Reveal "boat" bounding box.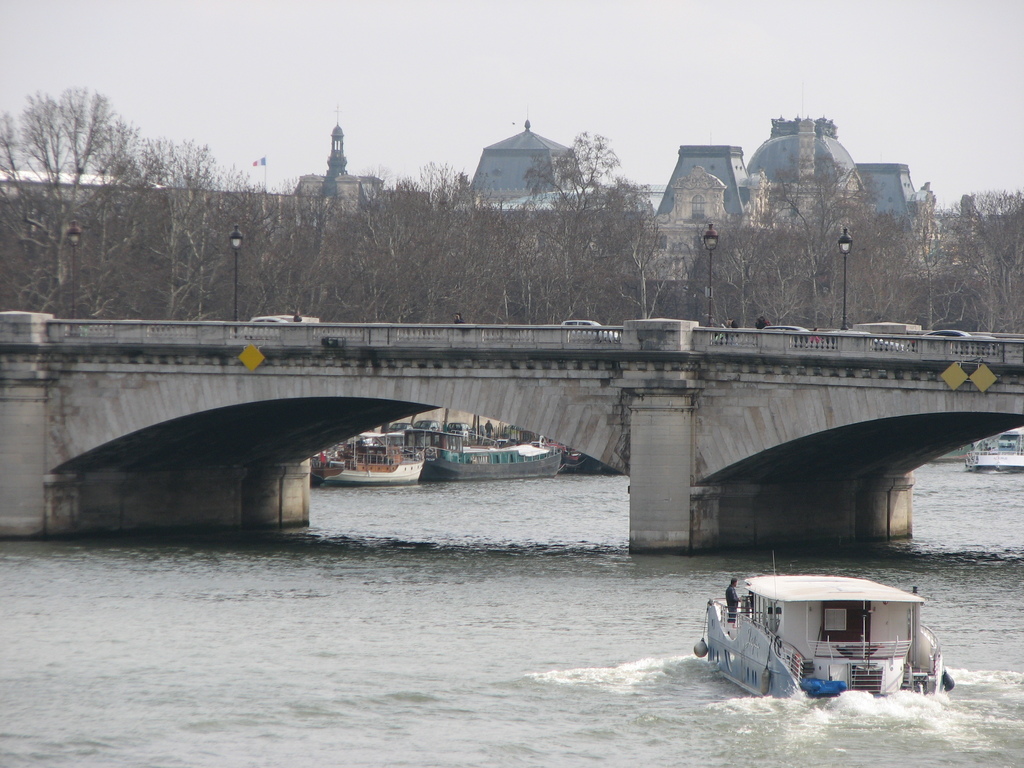
Revealed: box(304, 426, 428, 492).
